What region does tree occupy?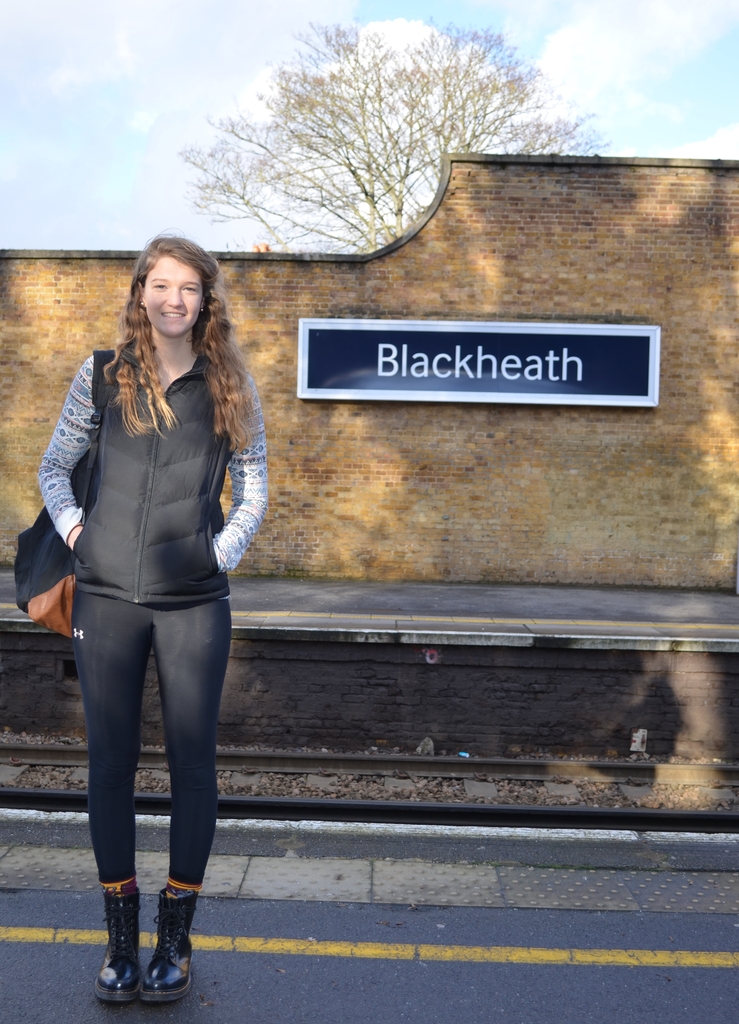
detection(182, 24, 587, 231).
